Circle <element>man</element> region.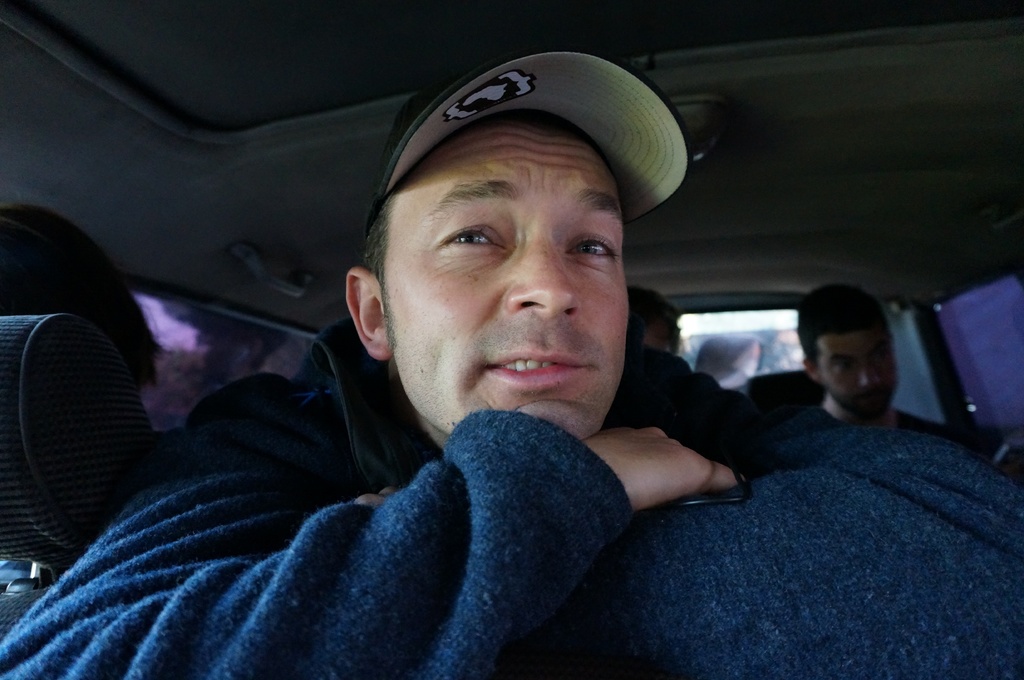
Region: 0:44:1023:676.
